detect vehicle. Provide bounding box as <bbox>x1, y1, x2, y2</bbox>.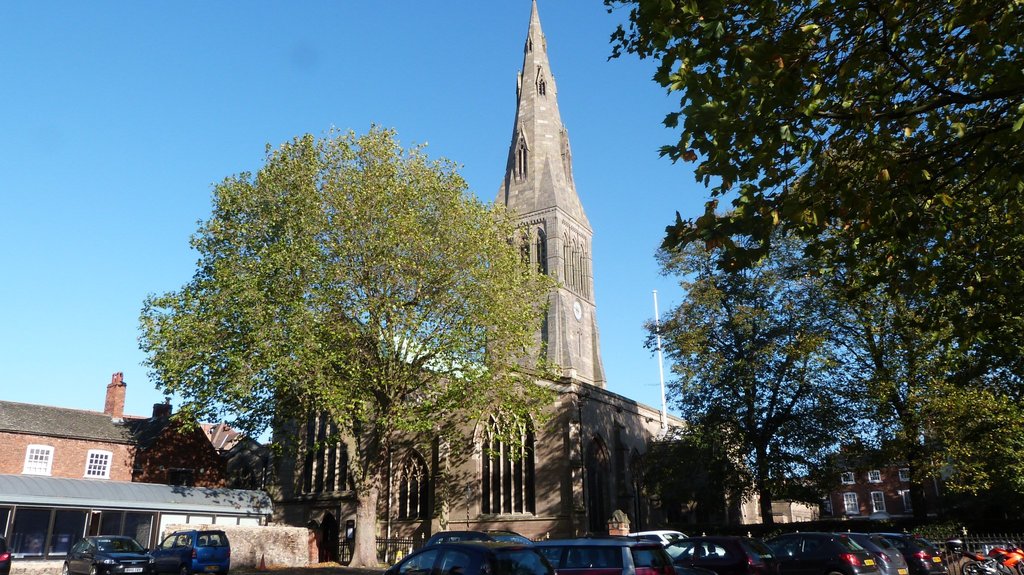
<bbox>369, 520, 668, 574</bbox>.
